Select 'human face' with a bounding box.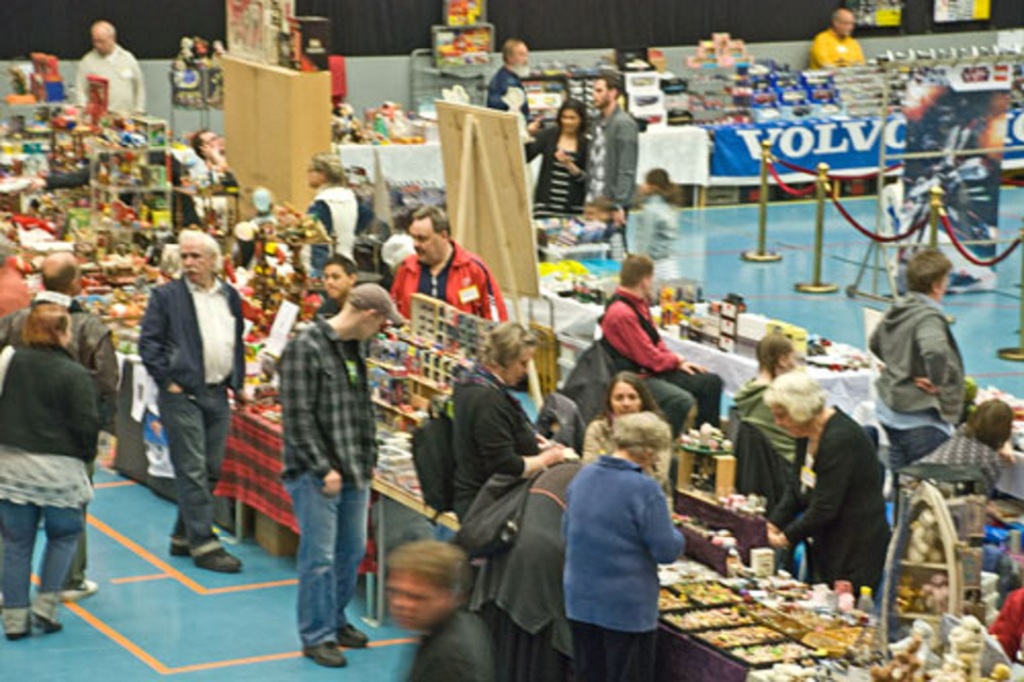
783:349:801:371.
